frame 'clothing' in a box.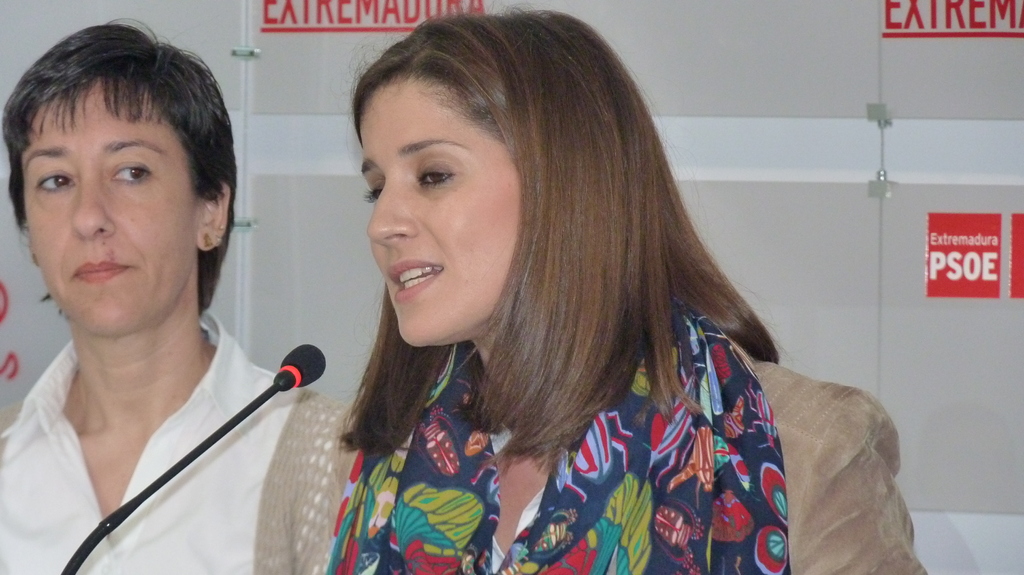
3, 277, 340, 572.
